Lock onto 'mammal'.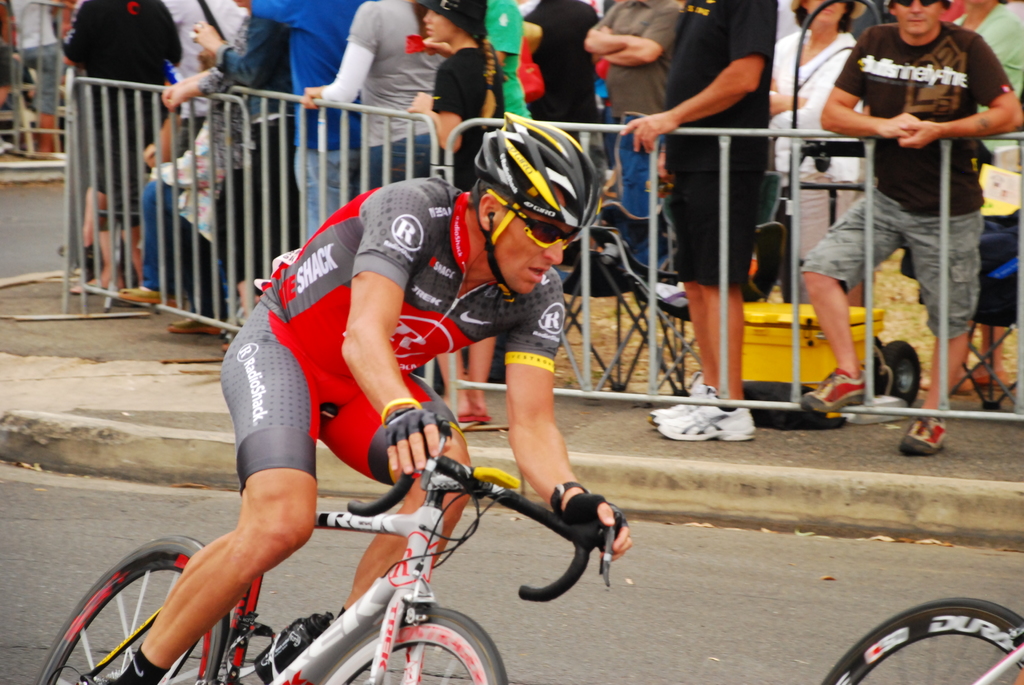
Locked: bbox=(824, 0, 1023, 456).
